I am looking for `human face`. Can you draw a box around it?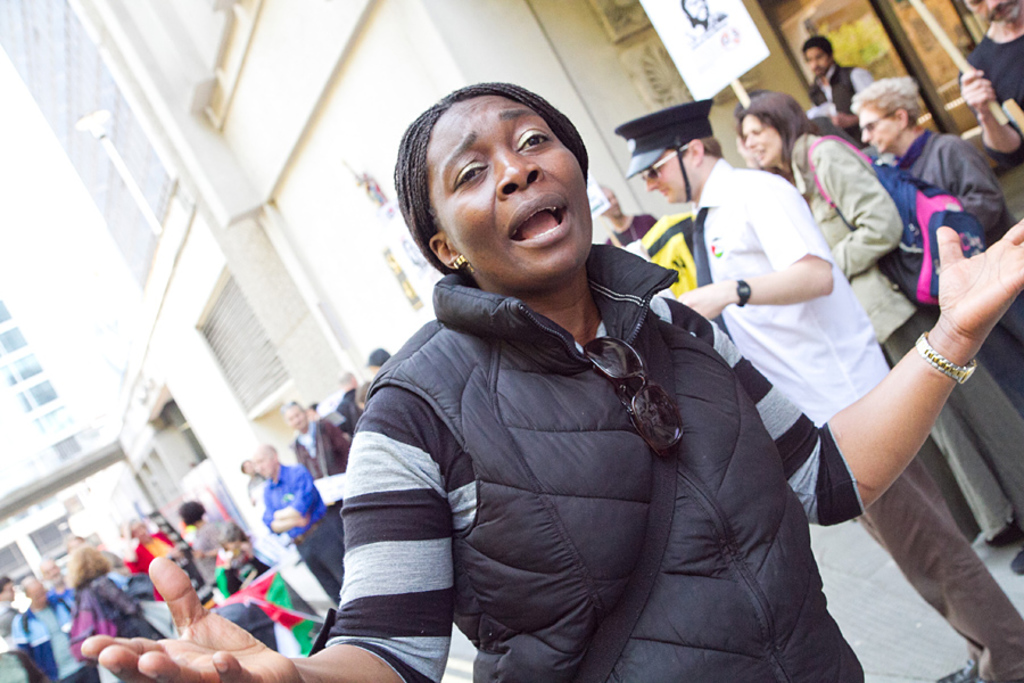
Sure, the bounding box is [x1=0, y1=581, x2=13, y2=603].
